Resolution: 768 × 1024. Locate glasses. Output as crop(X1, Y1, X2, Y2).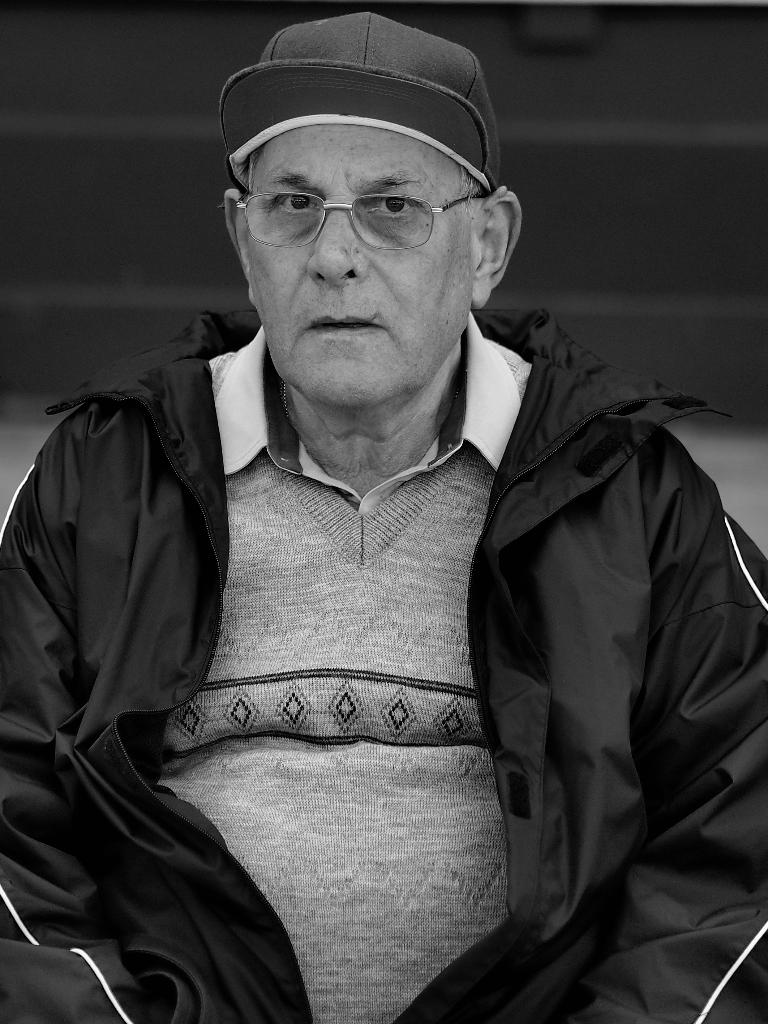
crop(226, 152, 499, 243).
